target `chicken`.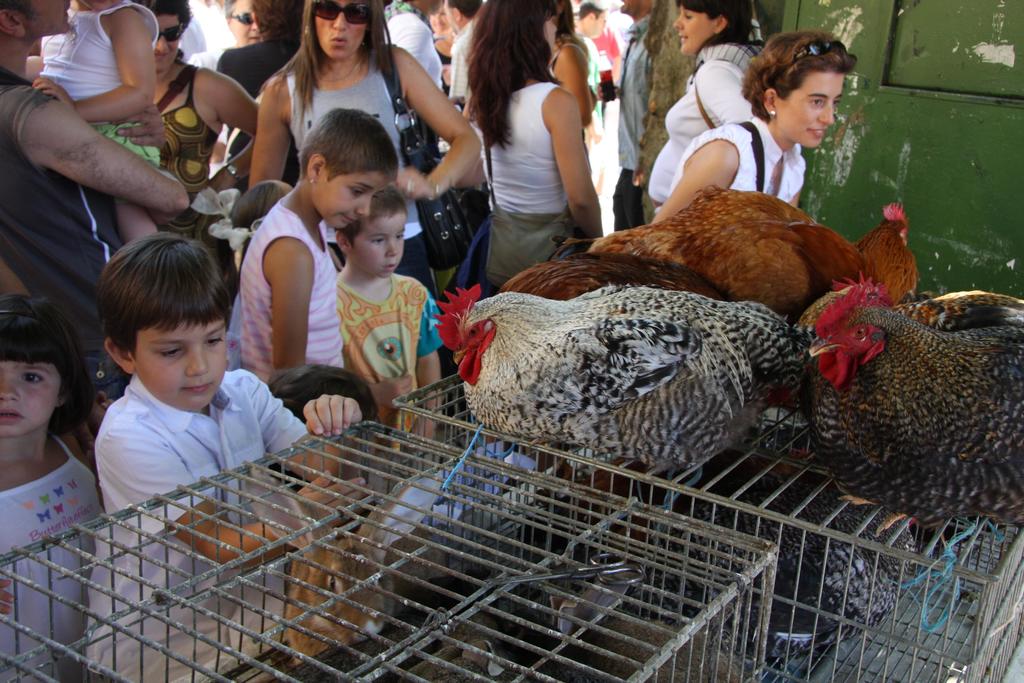
Target region: Rect(794, 224, 1015, 539).
